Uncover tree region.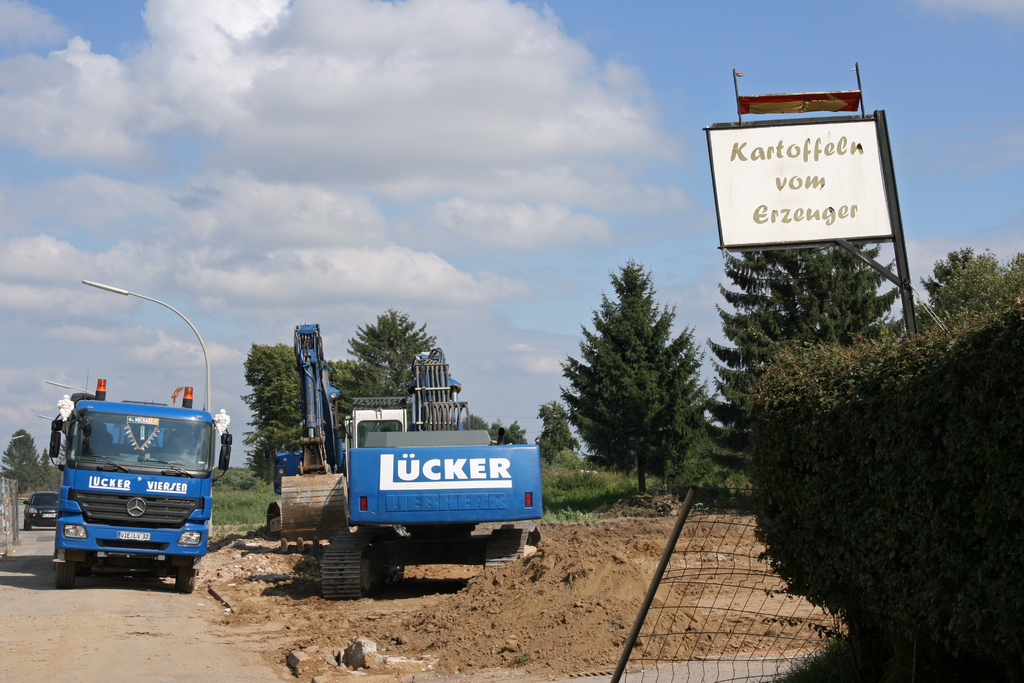
Uncovered: region(240, 338, 355, 482).
